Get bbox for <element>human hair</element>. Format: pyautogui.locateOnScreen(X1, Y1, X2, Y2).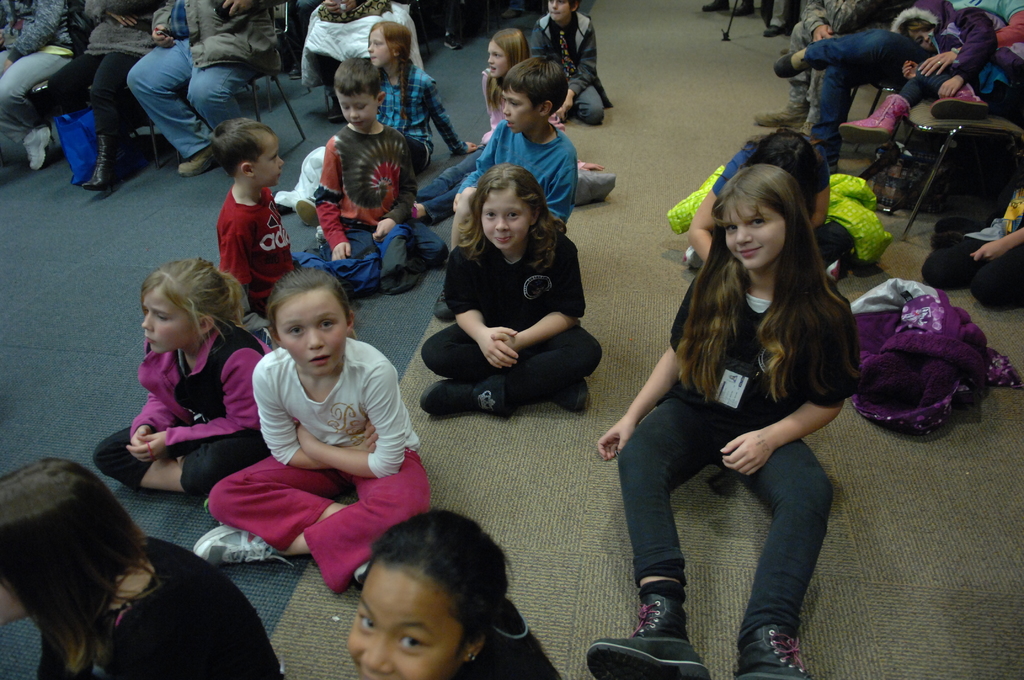
pyautogui.locateOnScreen(373, 508, 520, 660).
